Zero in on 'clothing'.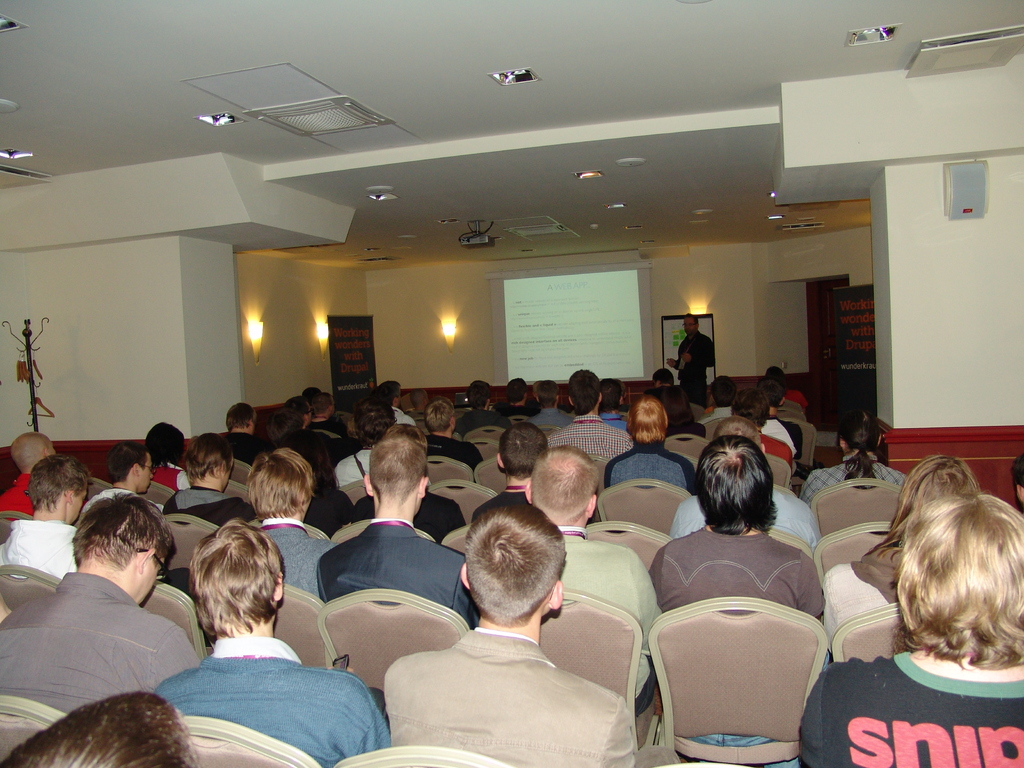
Zeroed in: box=[605, 445, 692, 487].
